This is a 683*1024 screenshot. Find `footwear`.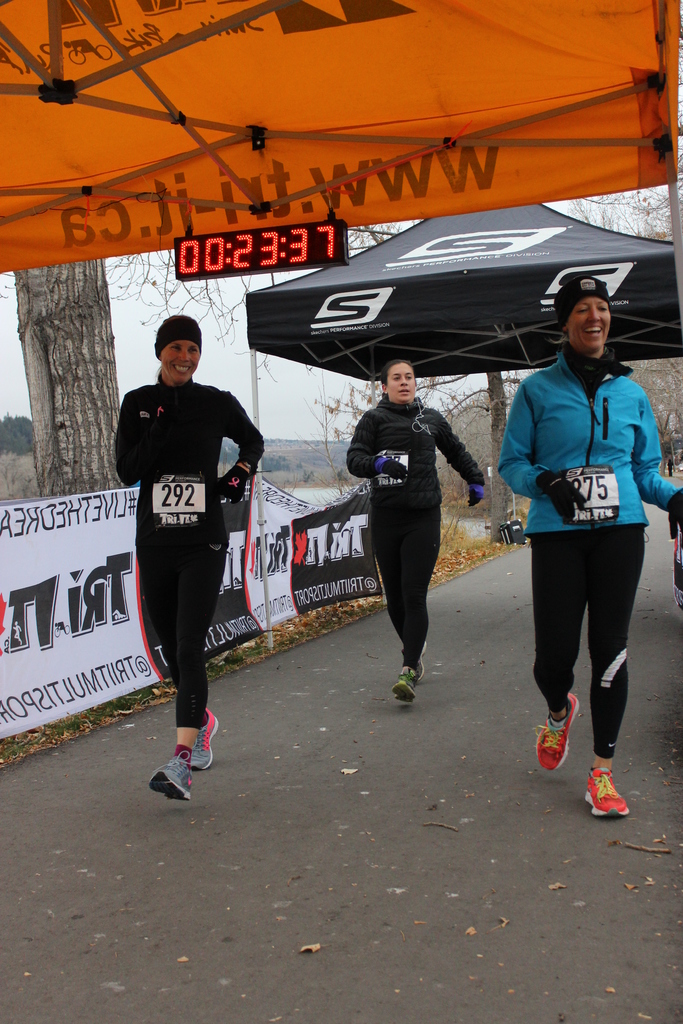
Bounding box: [left=531, top=691, right=582, bottom=774].
